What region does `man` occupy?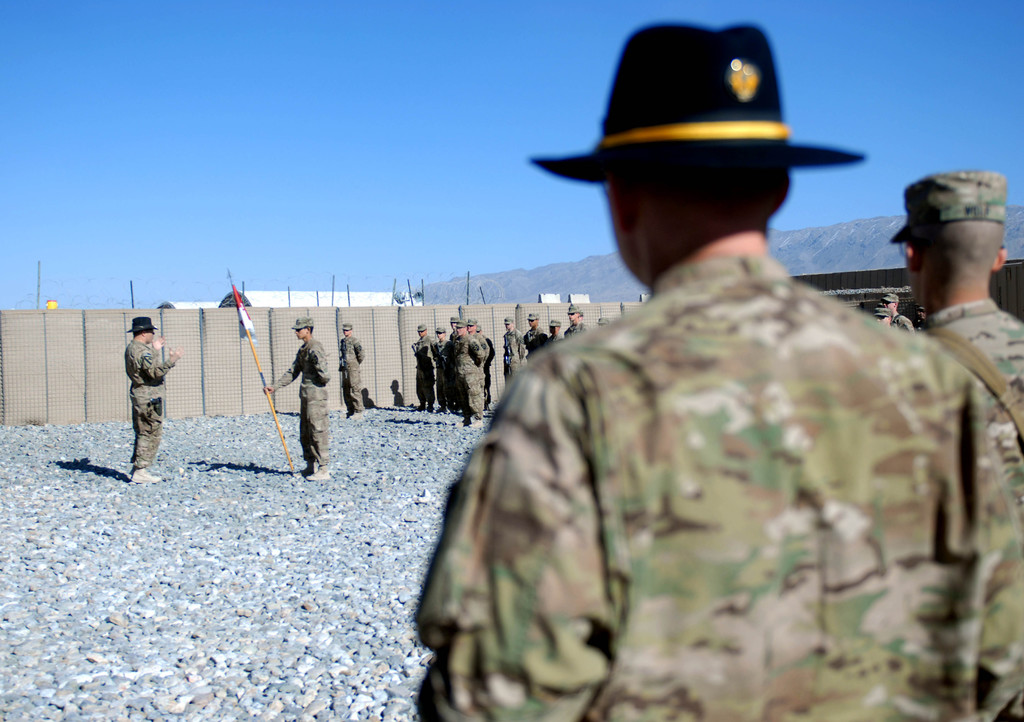
(left=121, top=320, right=186, bottom=483).
